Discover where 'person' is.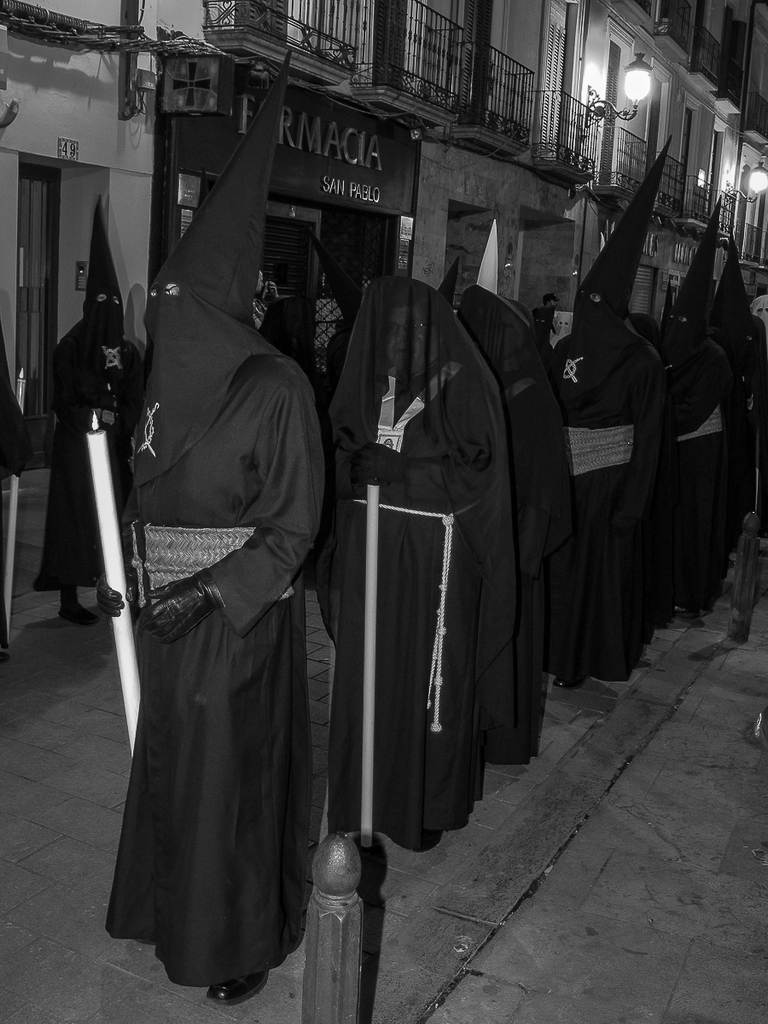
Discovered at 441 279 577 765.
